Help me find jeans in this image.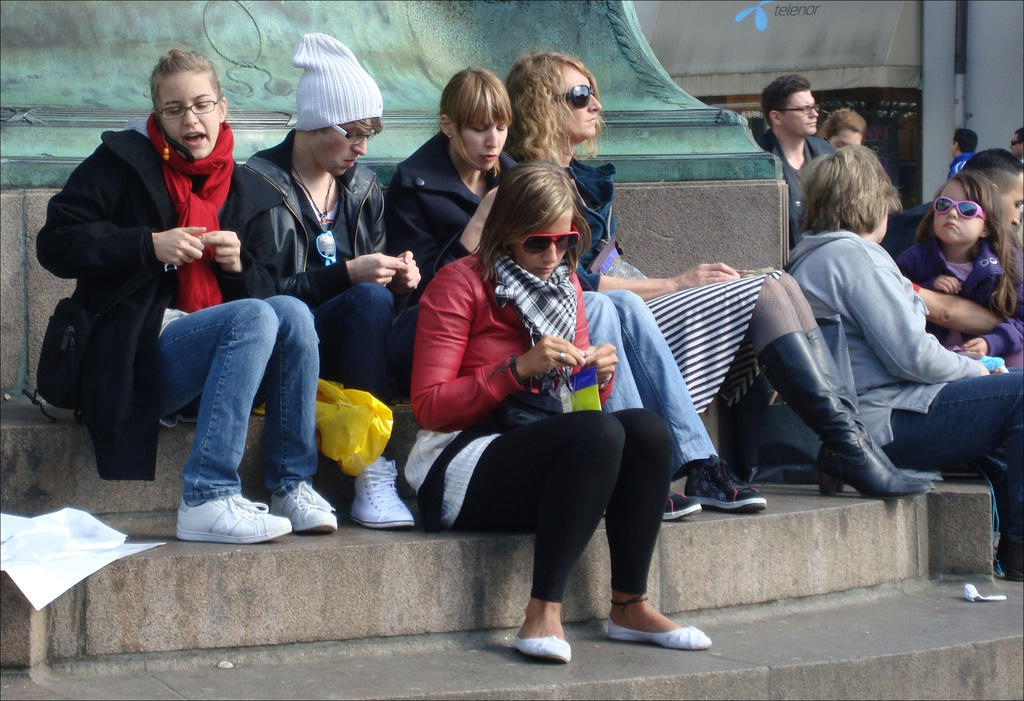
Found it: (889, 368, 1023, 510).
